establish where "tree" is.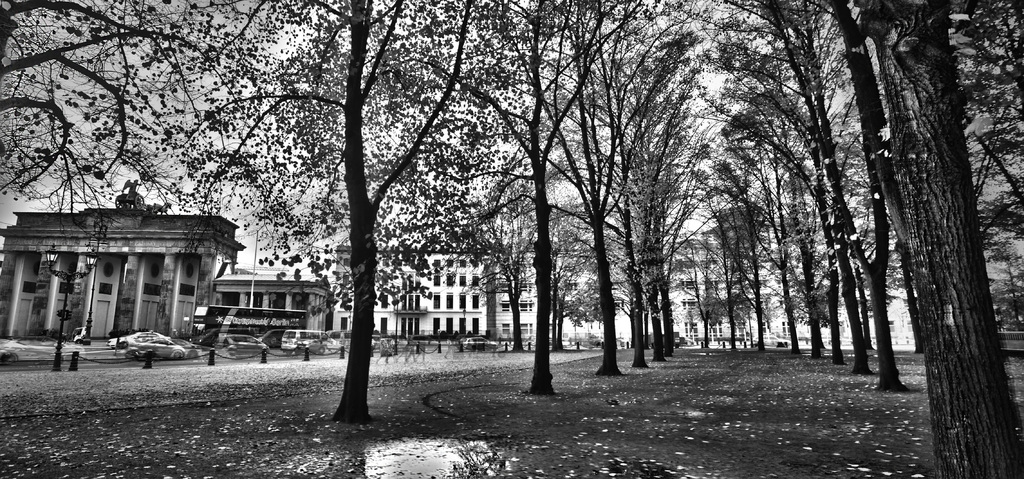
Established at 696, 0, 838, 357.
